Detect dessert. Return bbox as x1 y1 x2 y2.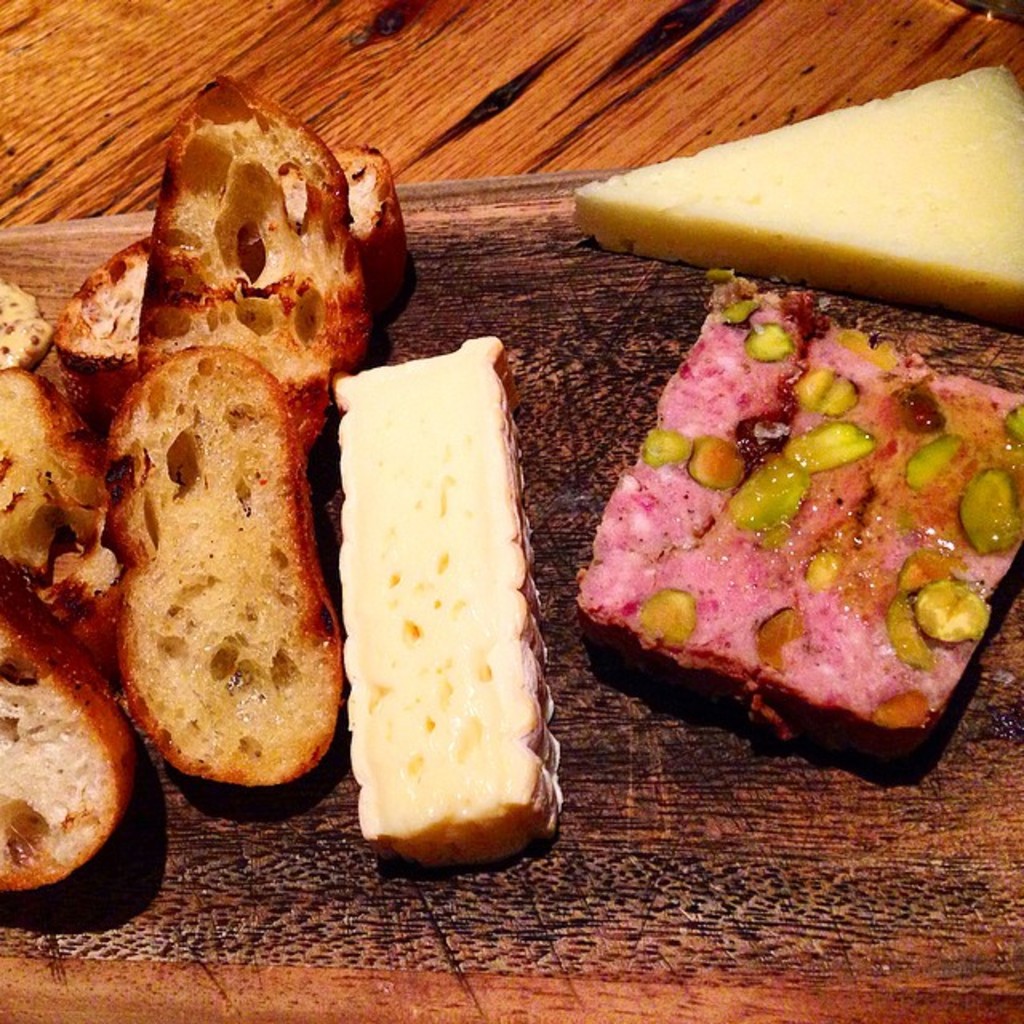
45 146 421 418.
